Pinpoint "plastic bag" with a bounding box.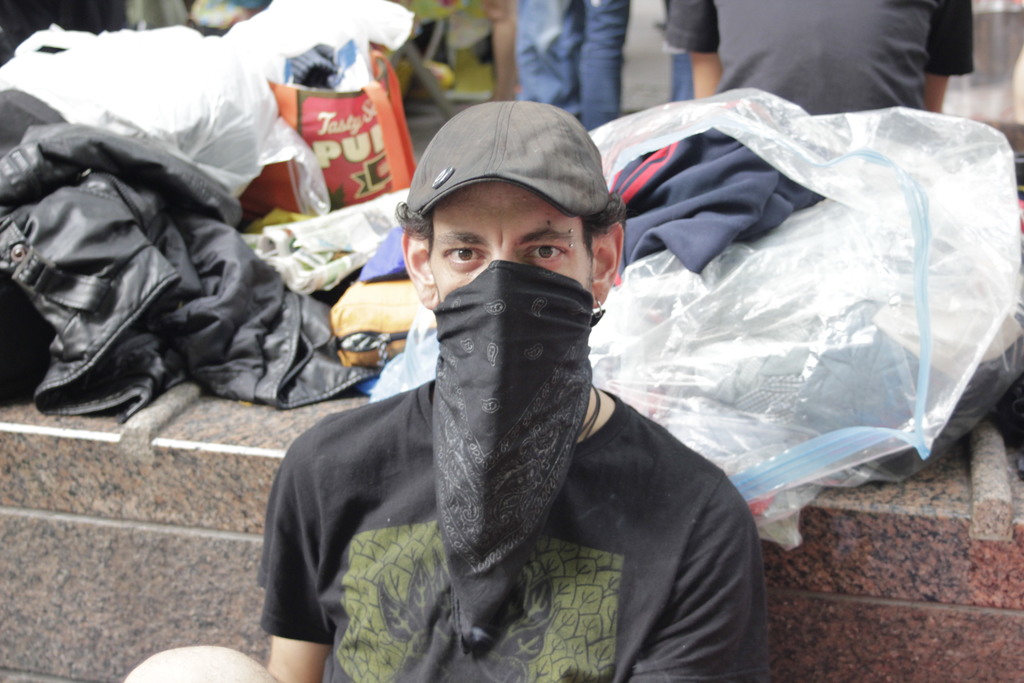
0, 22, 330, 215.
